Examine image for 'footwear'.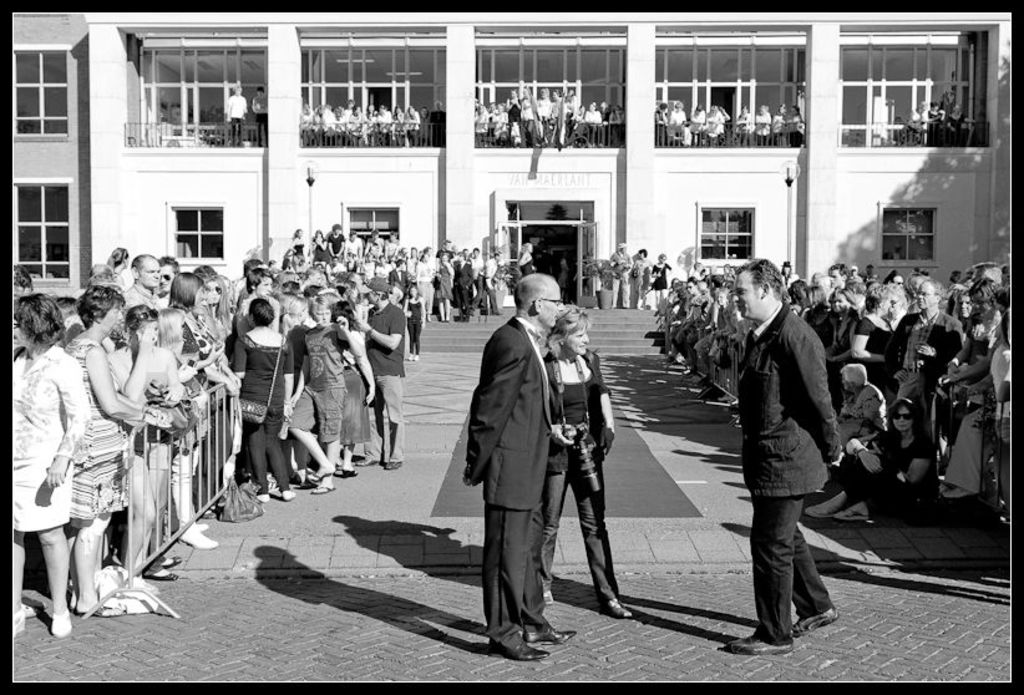
Examination result: (x1=138, y1=578, x2=176, y2=579).
